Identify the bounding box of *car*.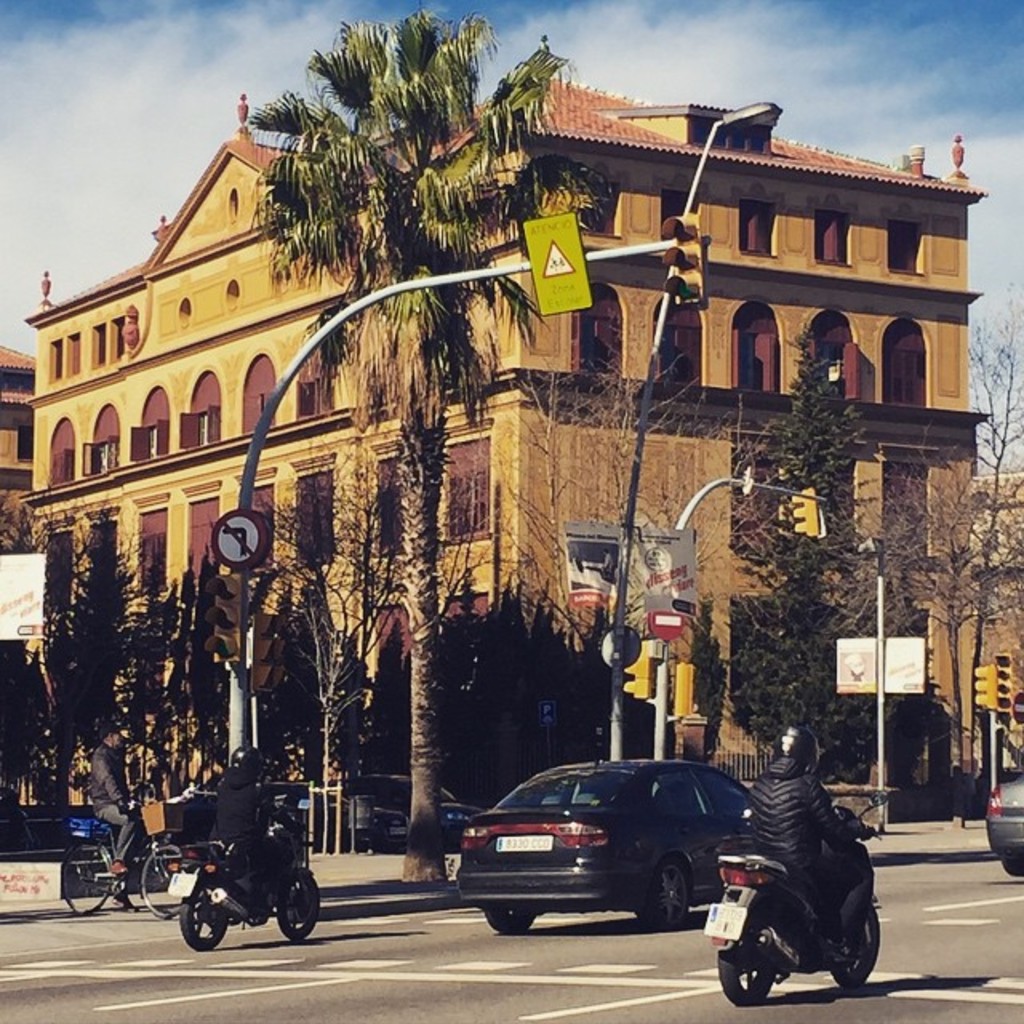
crop(982, 765, 1022, 875).
